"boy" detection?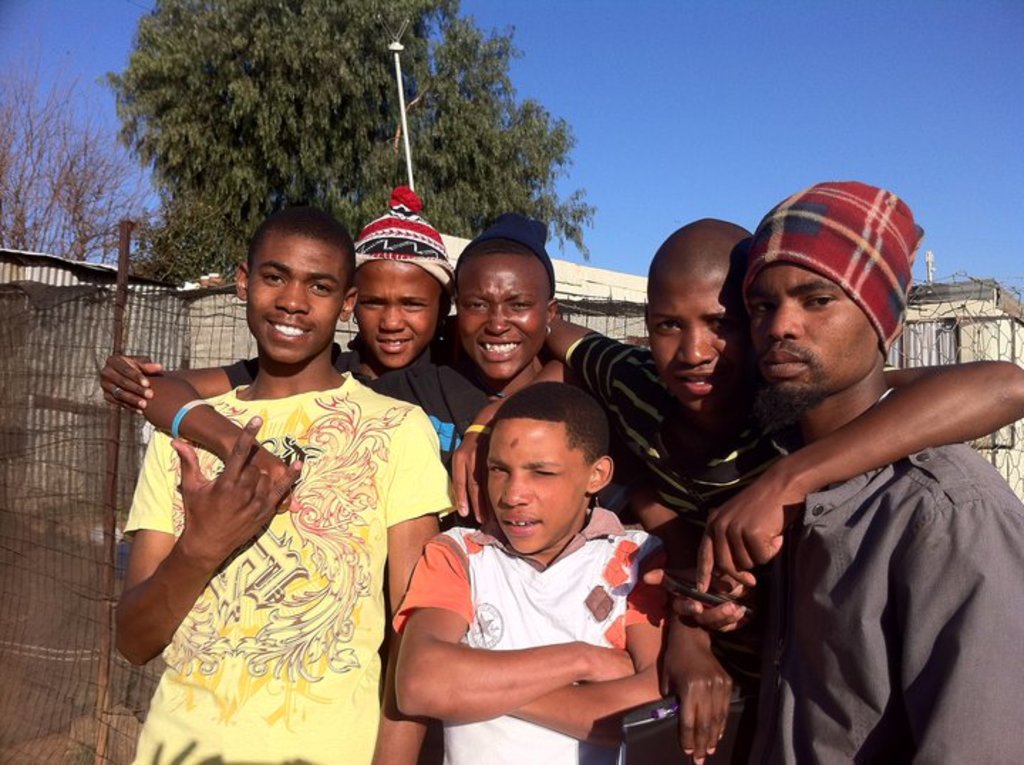
118 200 459 764
